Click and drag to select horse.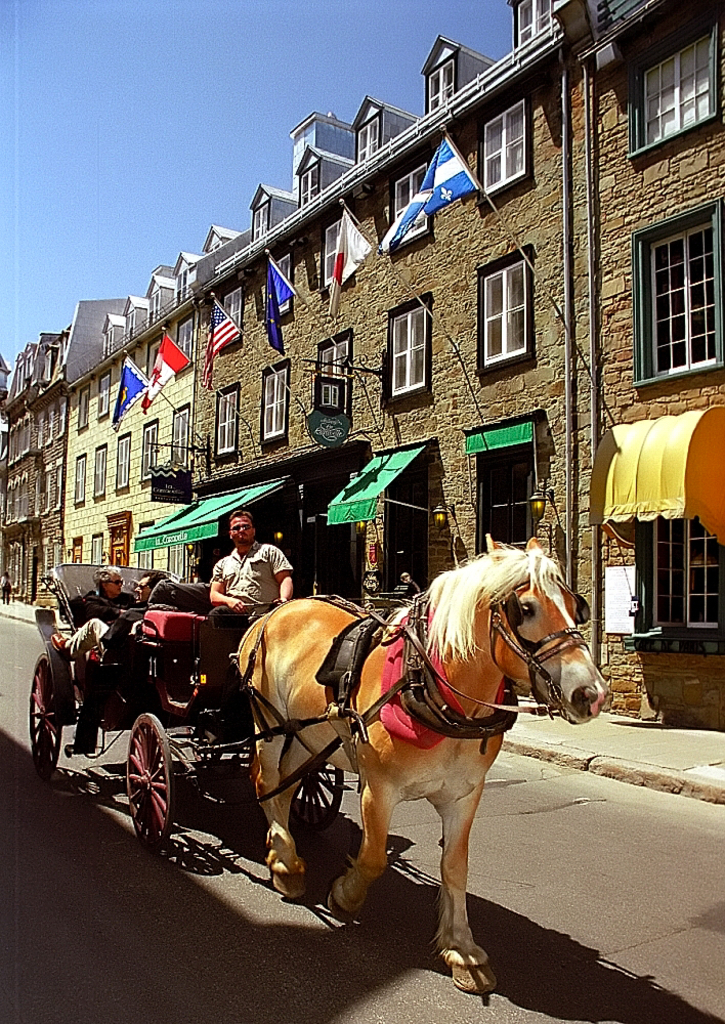
Selection: x1=241 y1=529 x2=612 y2=996.
